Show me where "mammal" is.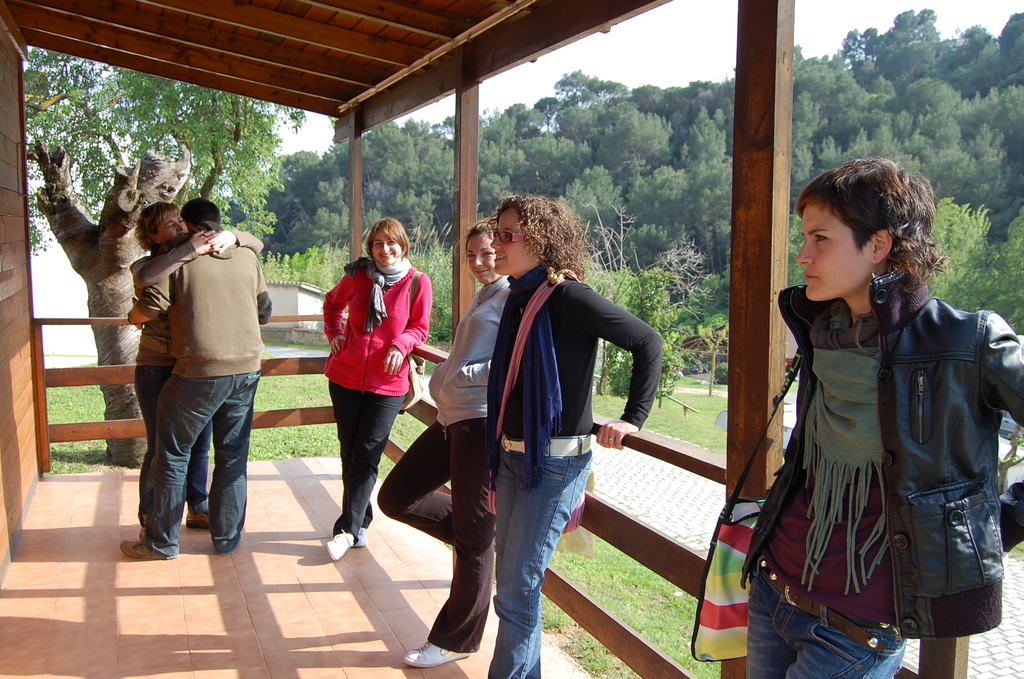
"mammal" is at <box>128,204,264,537</box>.
